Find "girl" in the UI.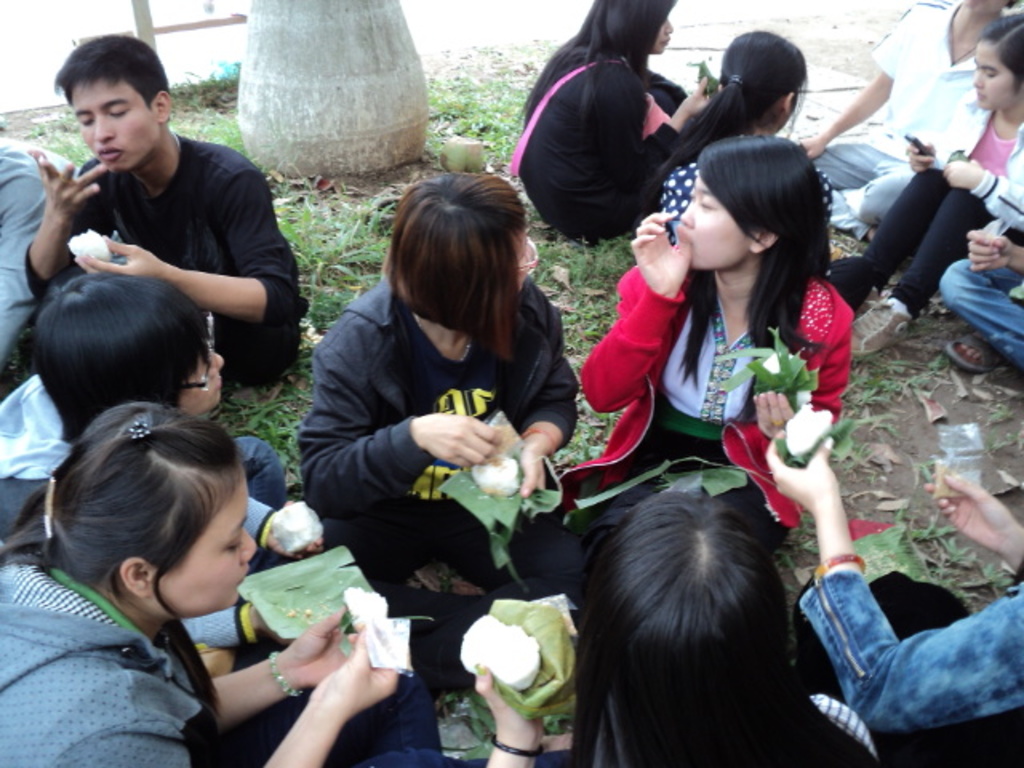
UI element at bbox=(560, 133, 854, 496).
